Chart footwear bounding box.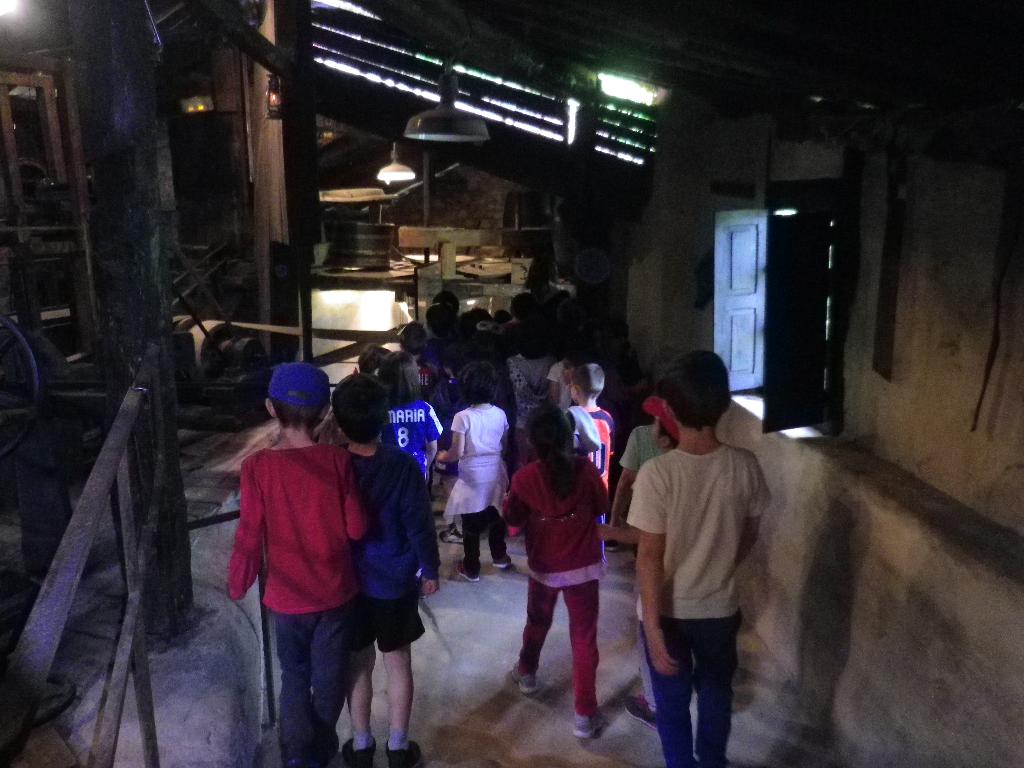
Charted: 571, 714, 602, 739.
